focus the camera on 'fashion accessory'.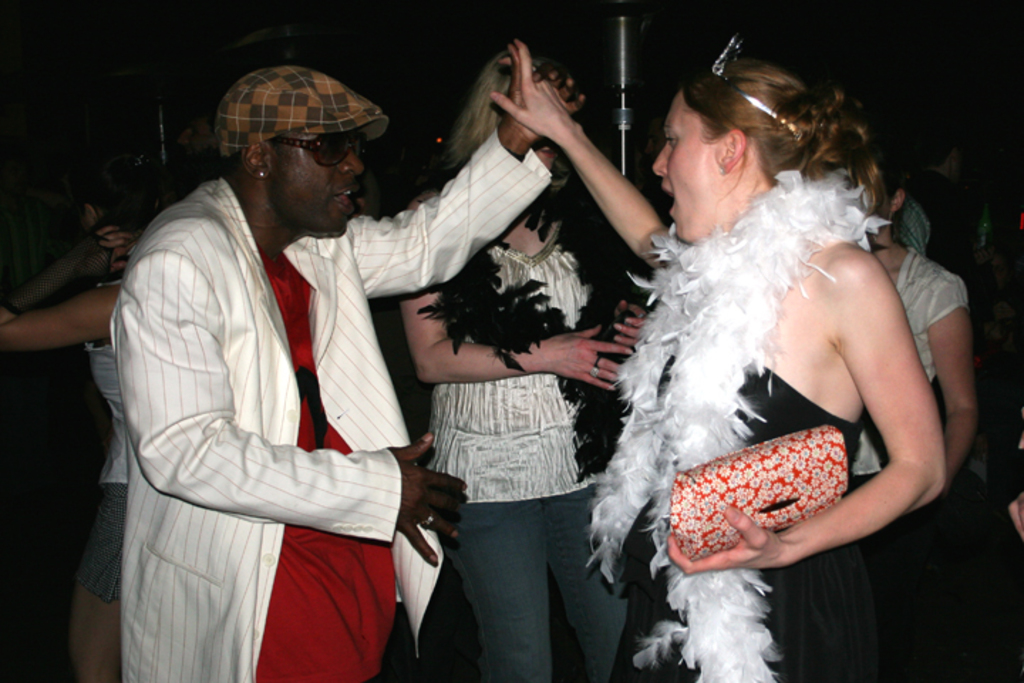
Focus region: [417,192,656,481].
